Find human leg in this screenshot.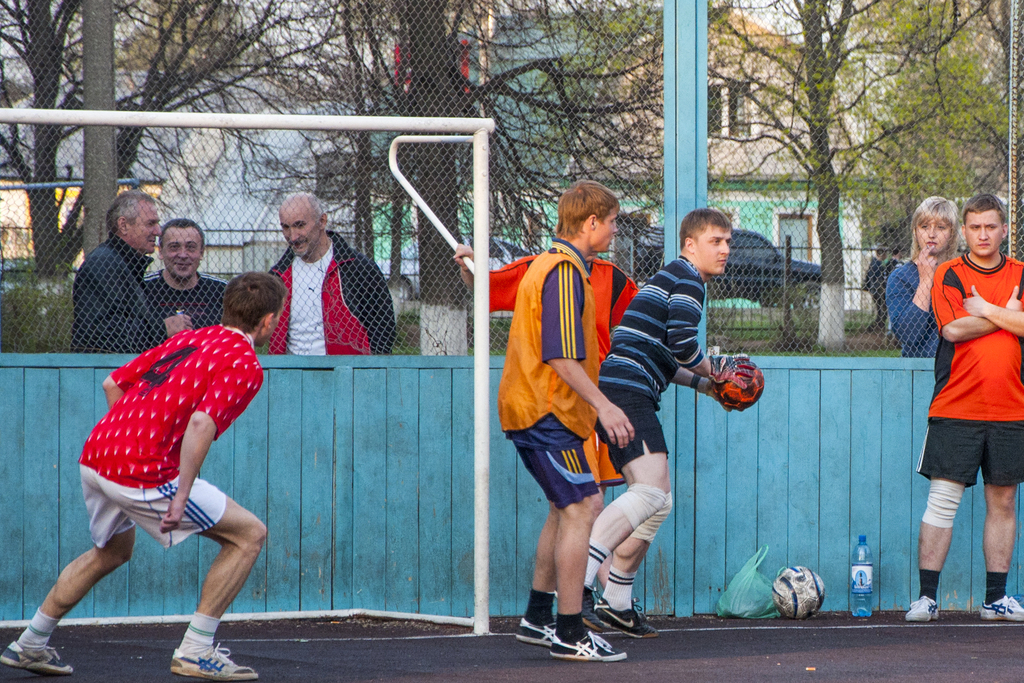
The bounding box for human leg is pyautogui.locateOnScreen(899, 446, 980, 625).
